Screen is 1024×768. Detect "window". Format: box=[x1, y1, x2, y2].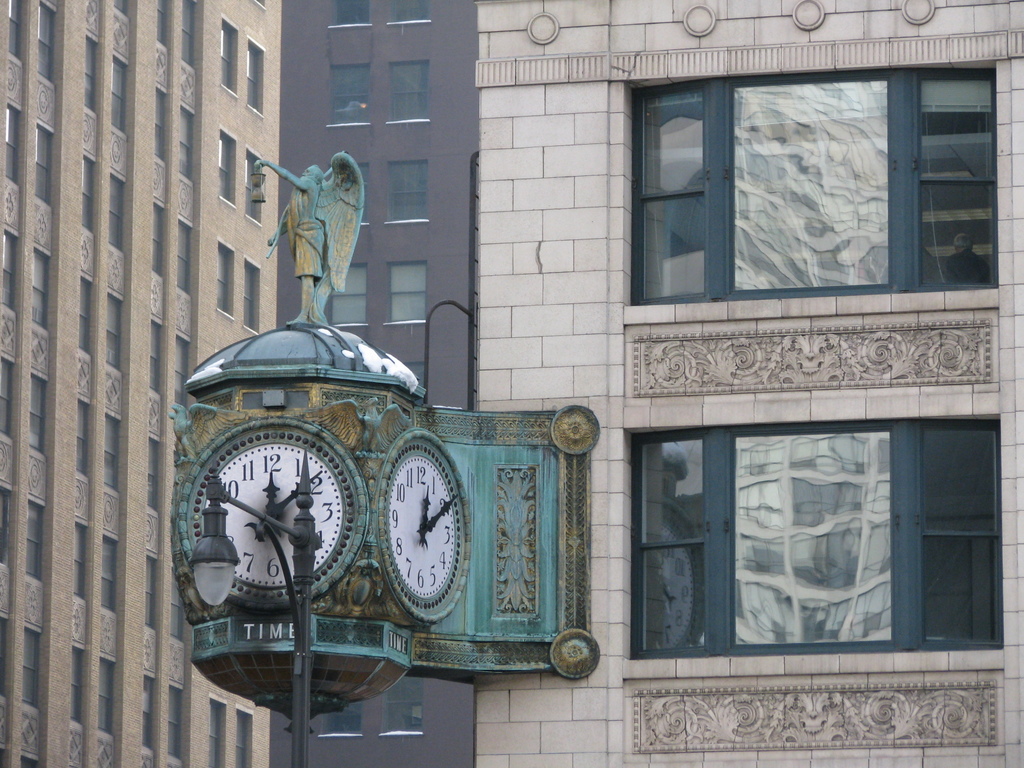
box=[218, 124, 241, 206].
